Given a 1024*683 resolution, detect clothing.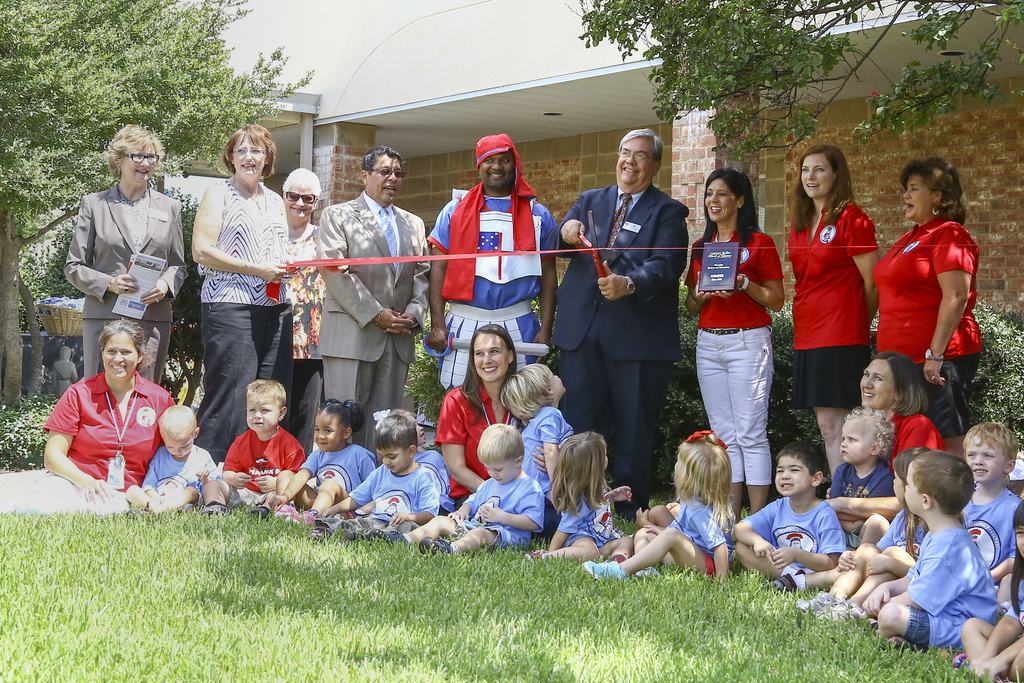
(787, 199, 882, 416).
